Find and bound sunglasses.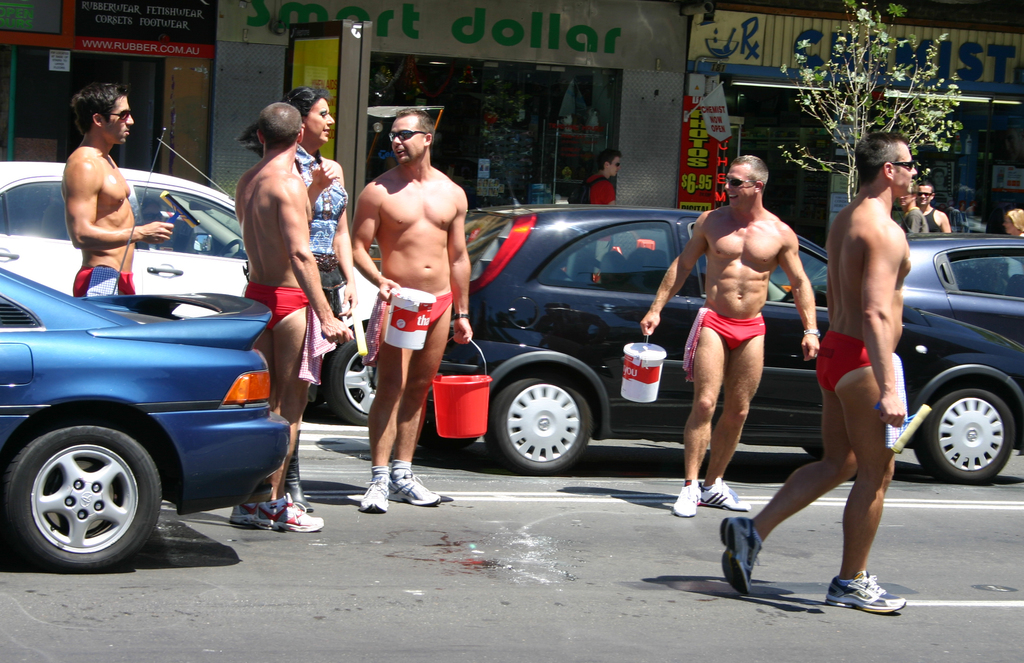
Bound: <region>727, 178, 764, 189</region>.
